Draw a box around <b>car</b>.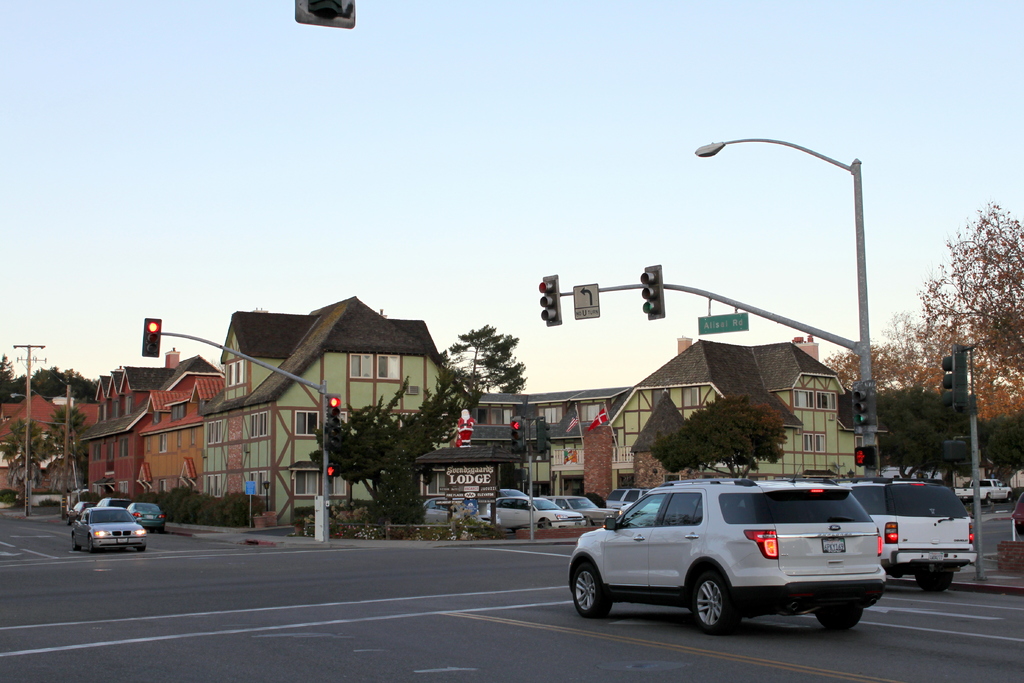
{"x1": 564, "y1": 472, "x2": 886, "y2": 625}.
